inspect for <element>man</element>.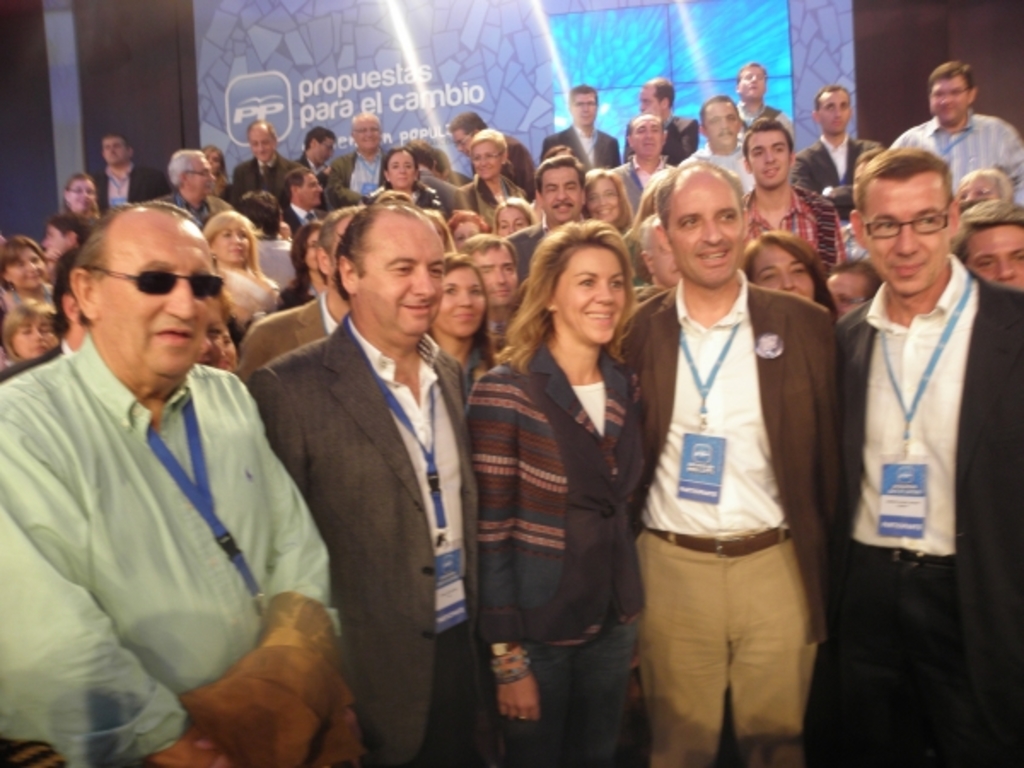
Inspection: 459 232 536 364.
